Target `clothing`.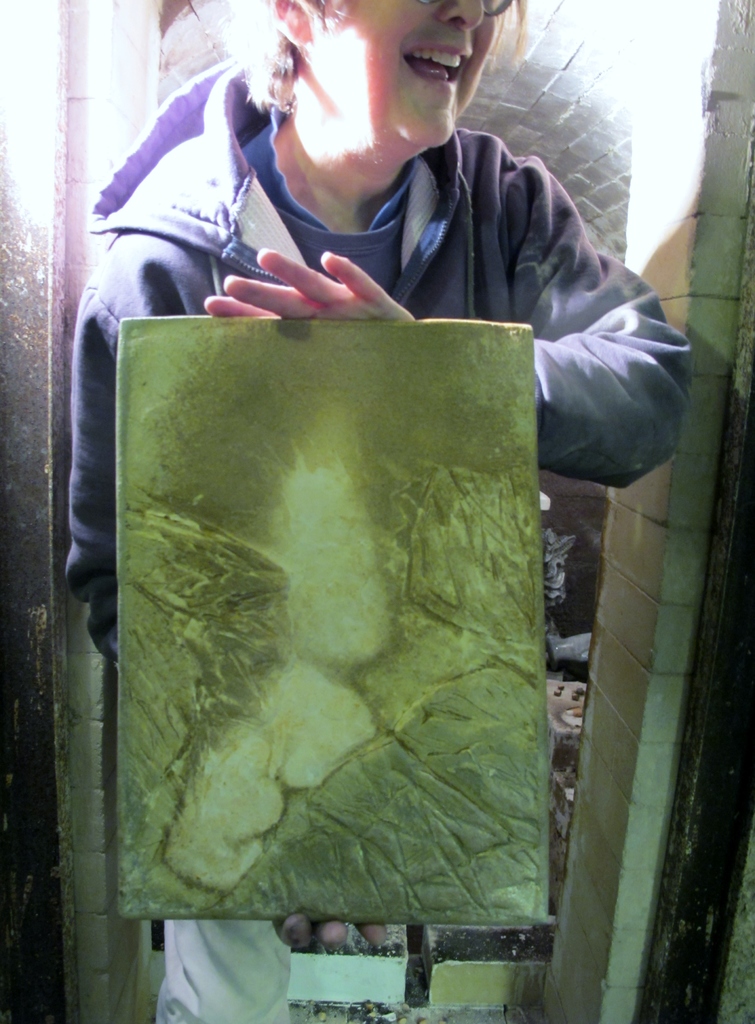
Target region: <box>63,67,703,451</box>.
